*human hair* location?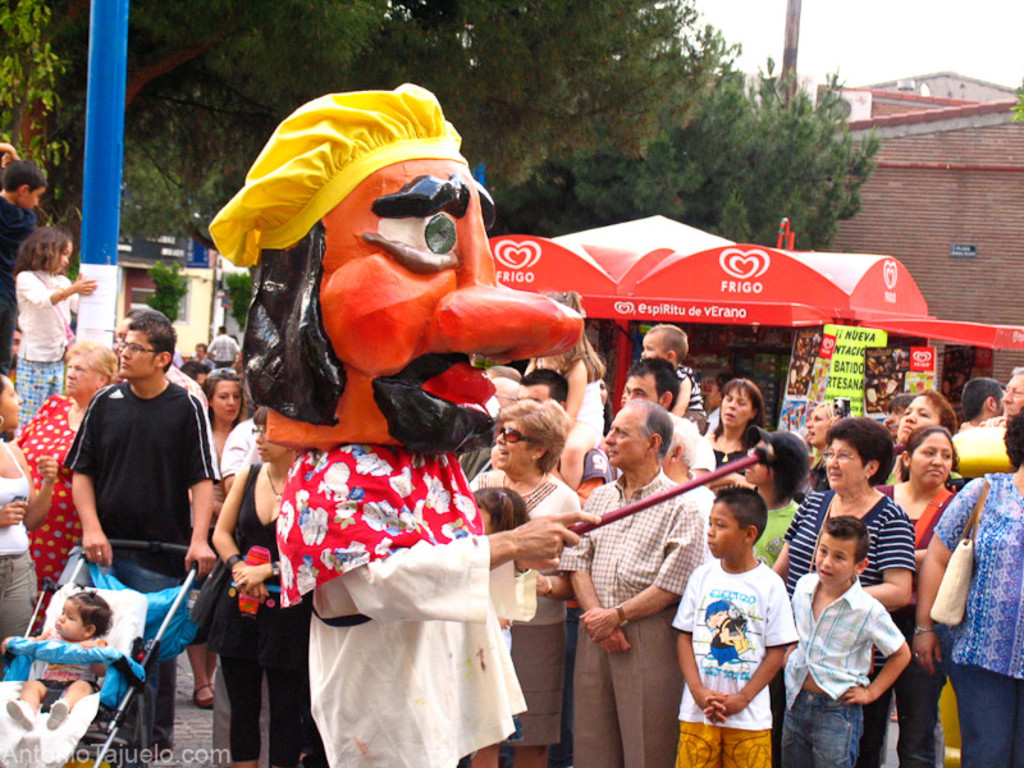
bbox=[998, 399, 1023, 472]
